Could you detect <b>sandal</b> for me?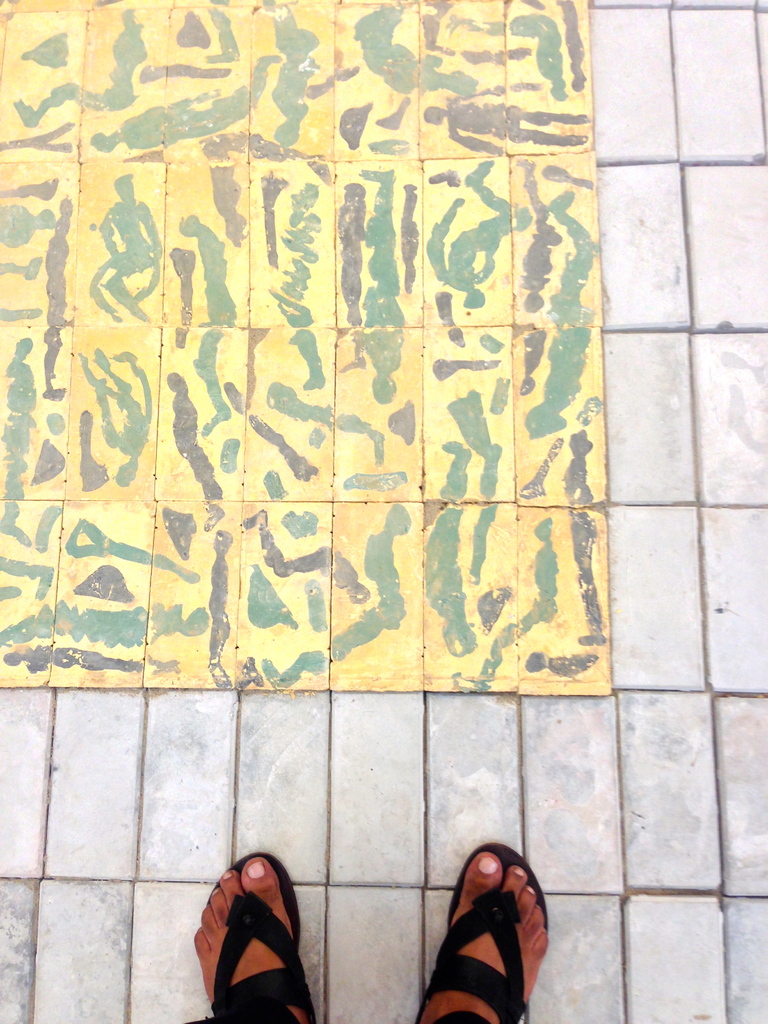
Detection result: (x1=194, y1=849, x2=322, y2=1023).
